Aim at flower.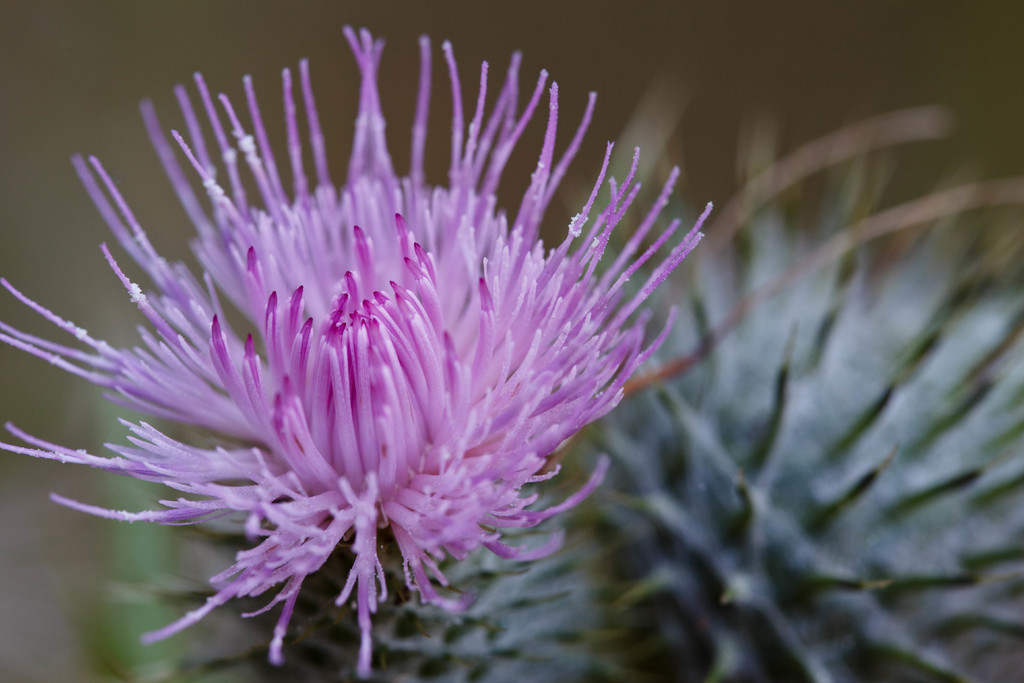
Aimed at [x1=35, y1=28, x2=756, y2=655].
